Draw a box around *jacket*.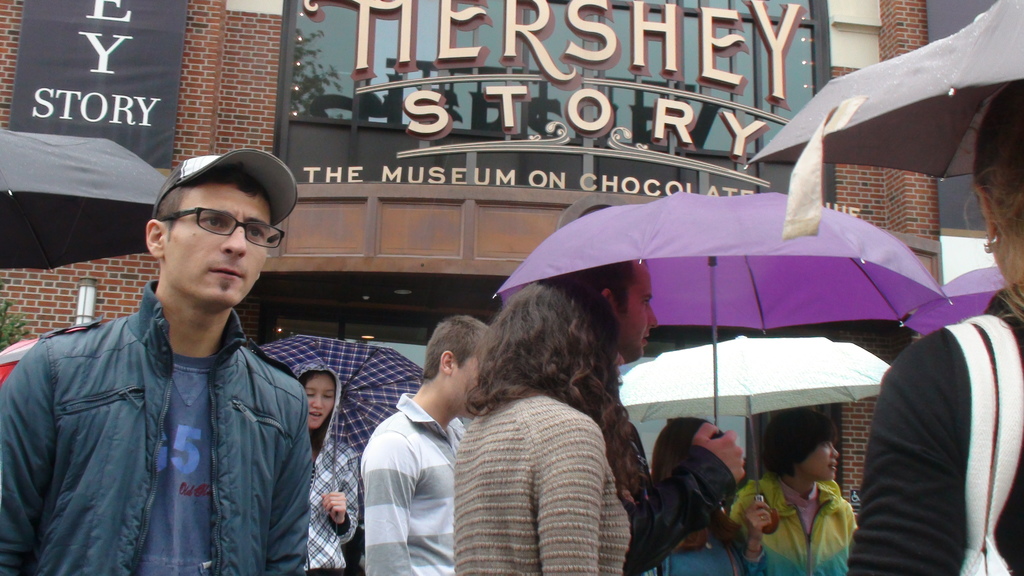
[286, 356, 362, 572].
